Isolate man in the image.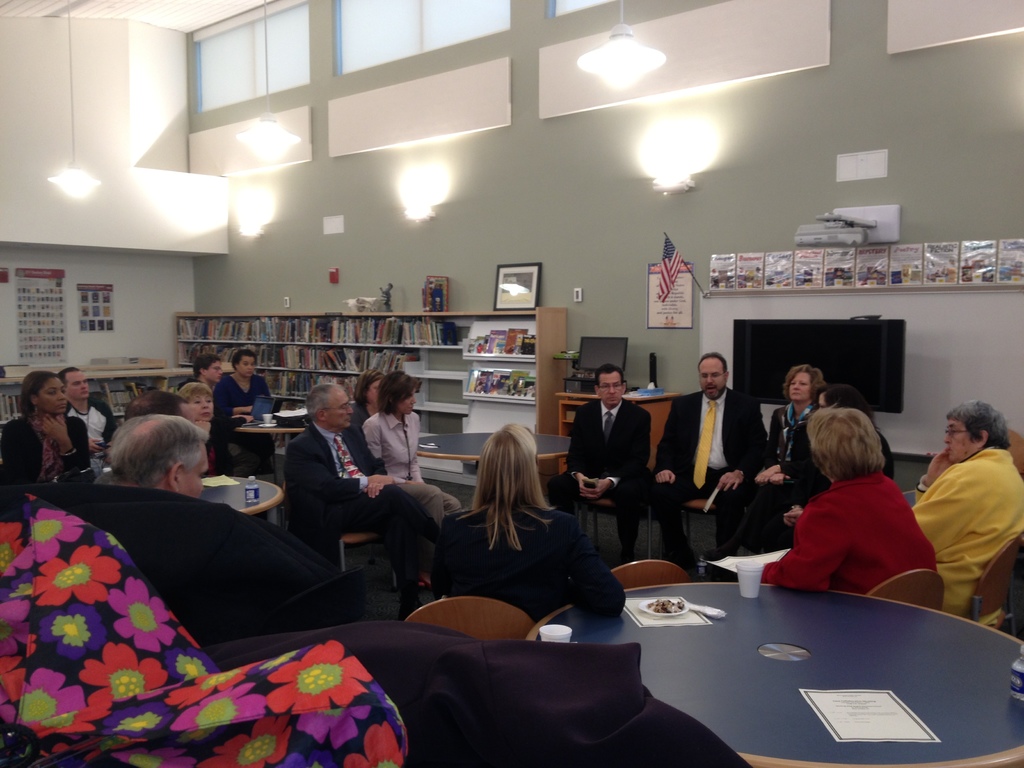
Isolated region: <bbox>216, 347, 276, 467</bbox>.
